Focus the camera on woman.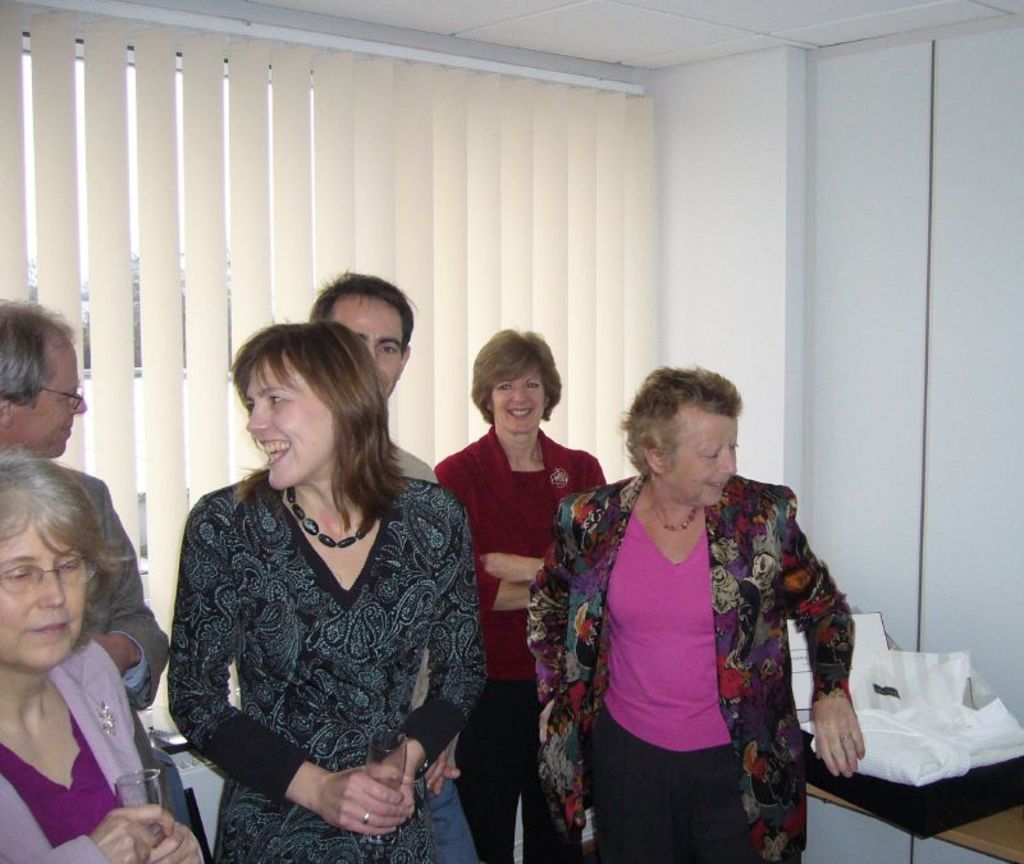
Focus region: region(527, 358, 865, 863).
